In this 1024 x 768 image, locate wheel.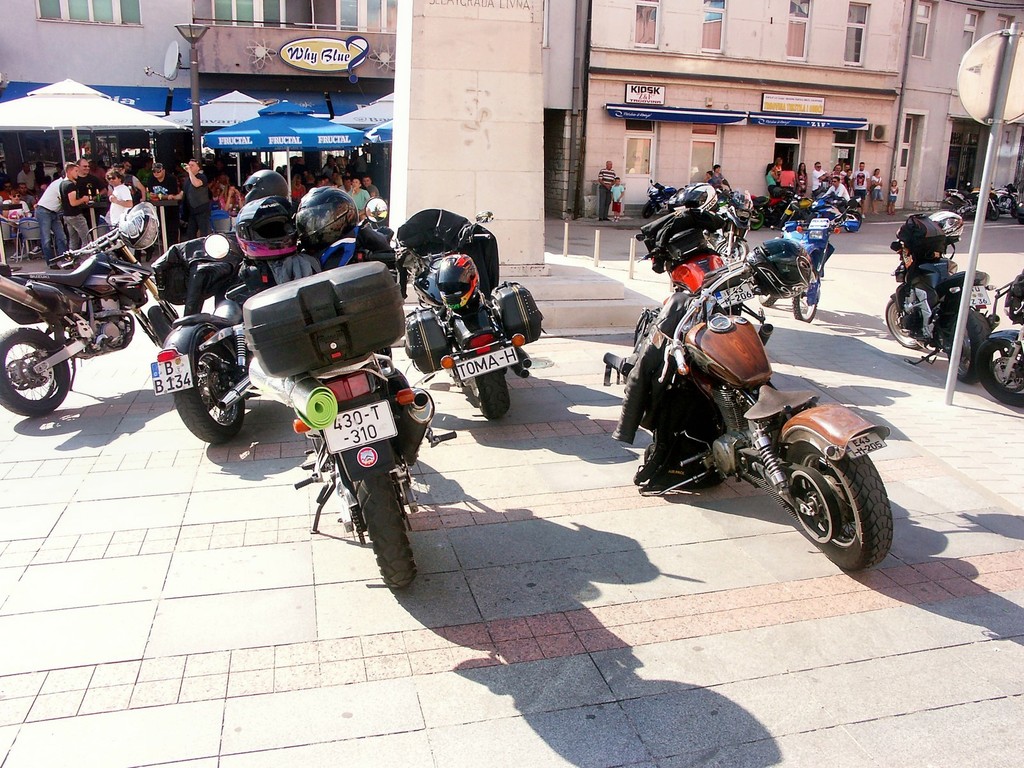
Bounding box: pyautogui.locateOnScreen(755, 295, 780, 308).
